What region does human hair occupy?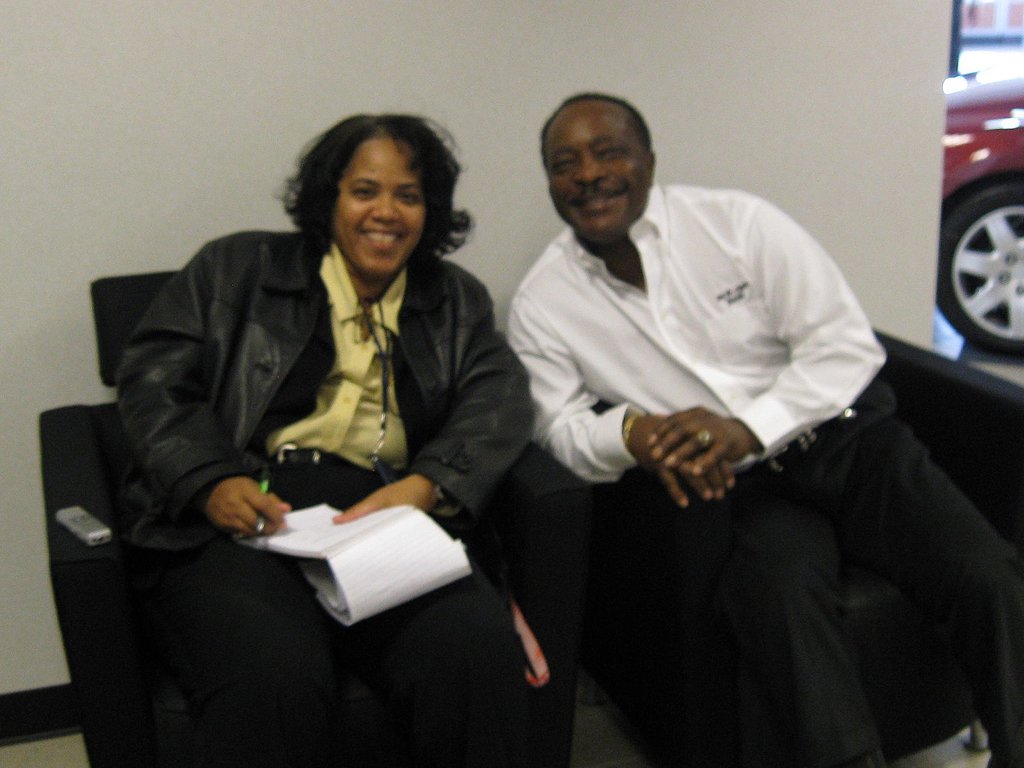
[left=531, top=93, right=652, bottom=175].
